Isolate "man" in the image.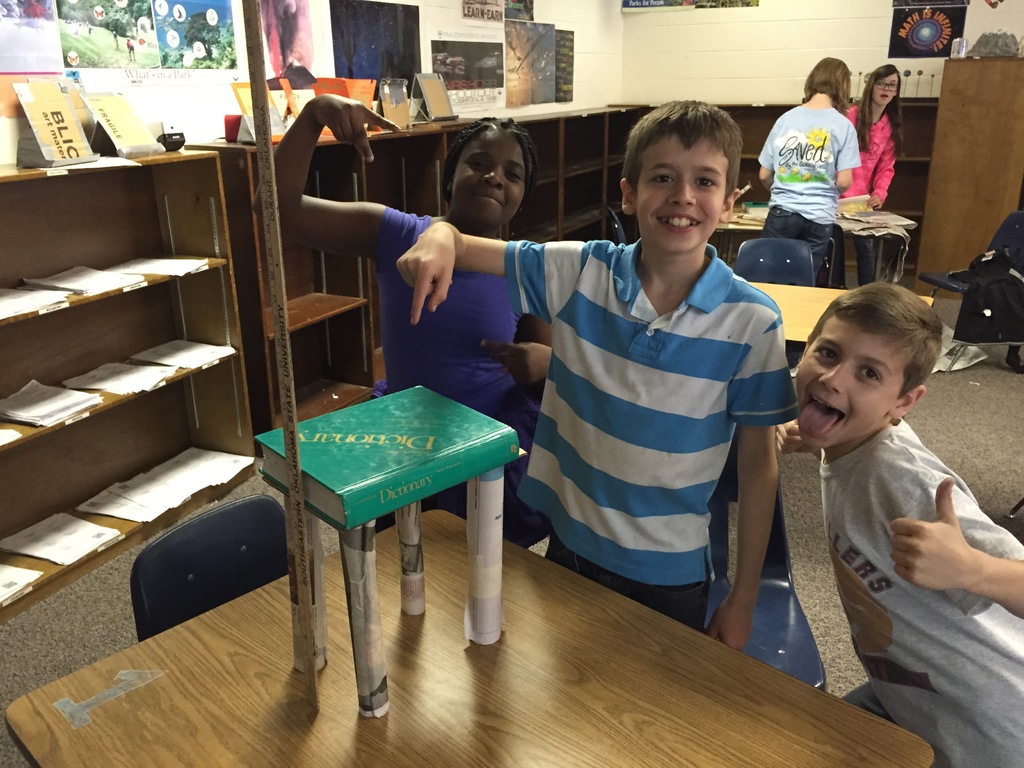
Isolated region: pyautogui.locateOnScreen(757, 258, 1023, 707).
